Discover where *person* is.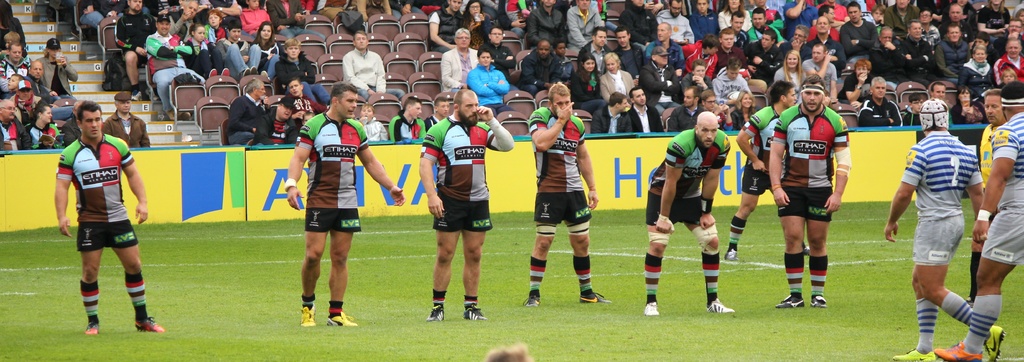
Discovered at [left=102, top=90, right=152, bottom=151].
